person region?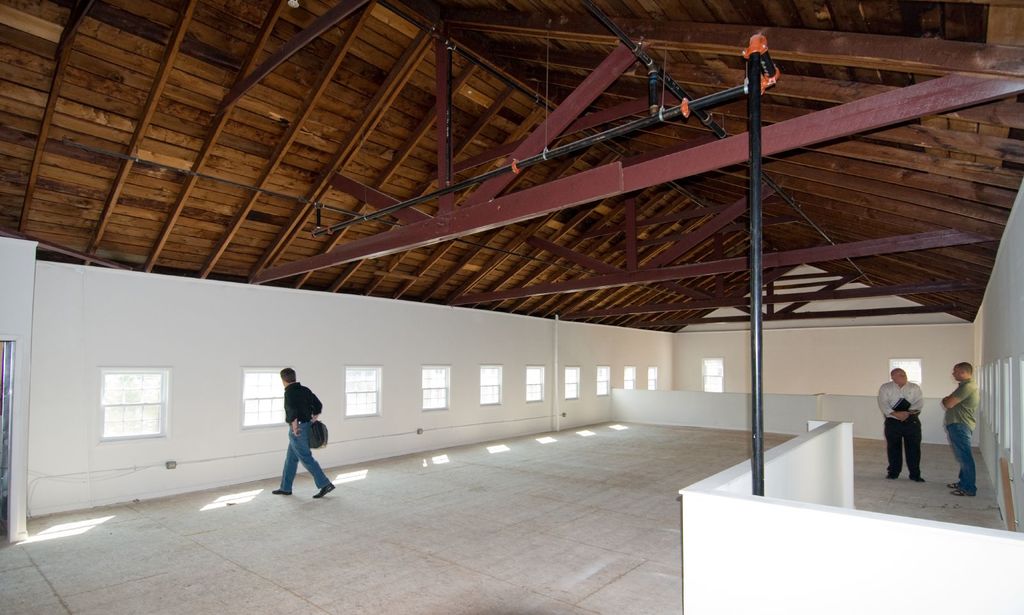
bbox=[942, 359, 981, 491]
